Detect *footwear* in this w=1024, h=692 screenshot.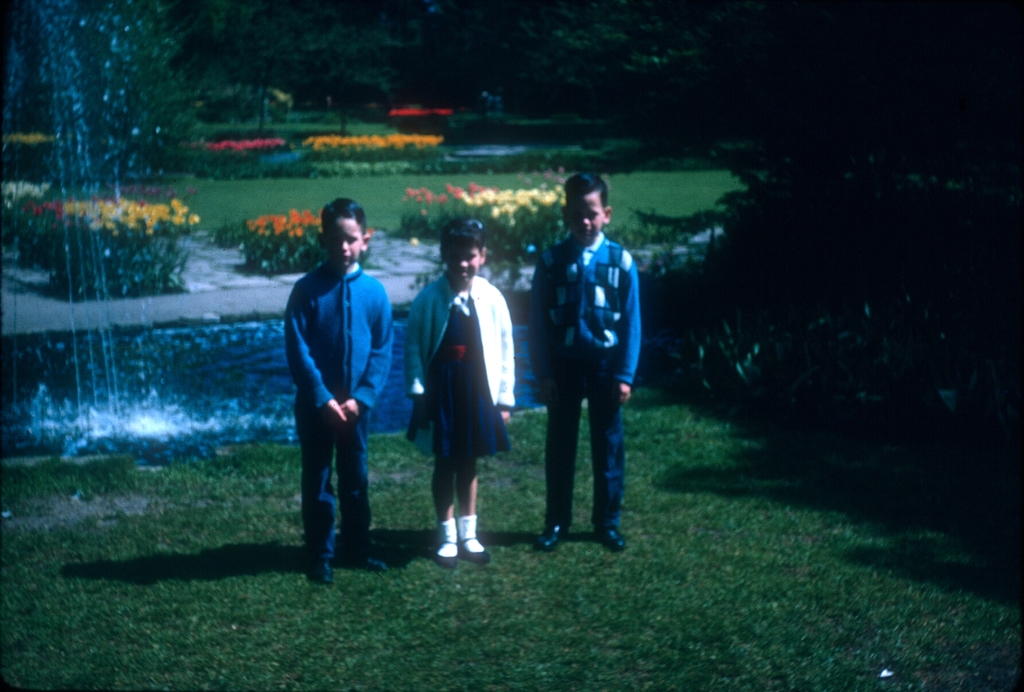
Detection: box(433, 539, 463, 570).
